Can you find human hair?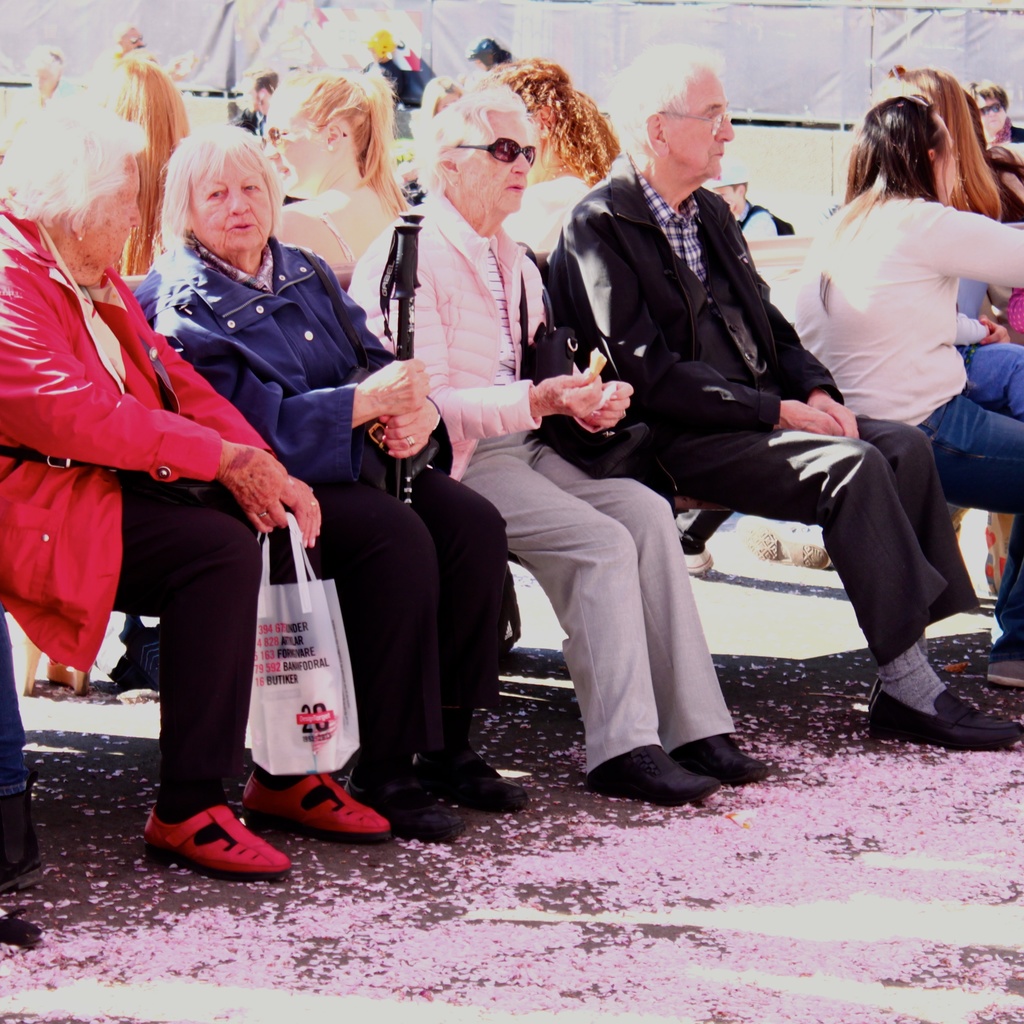
Yes, bounding box: [580,88,621,179].
